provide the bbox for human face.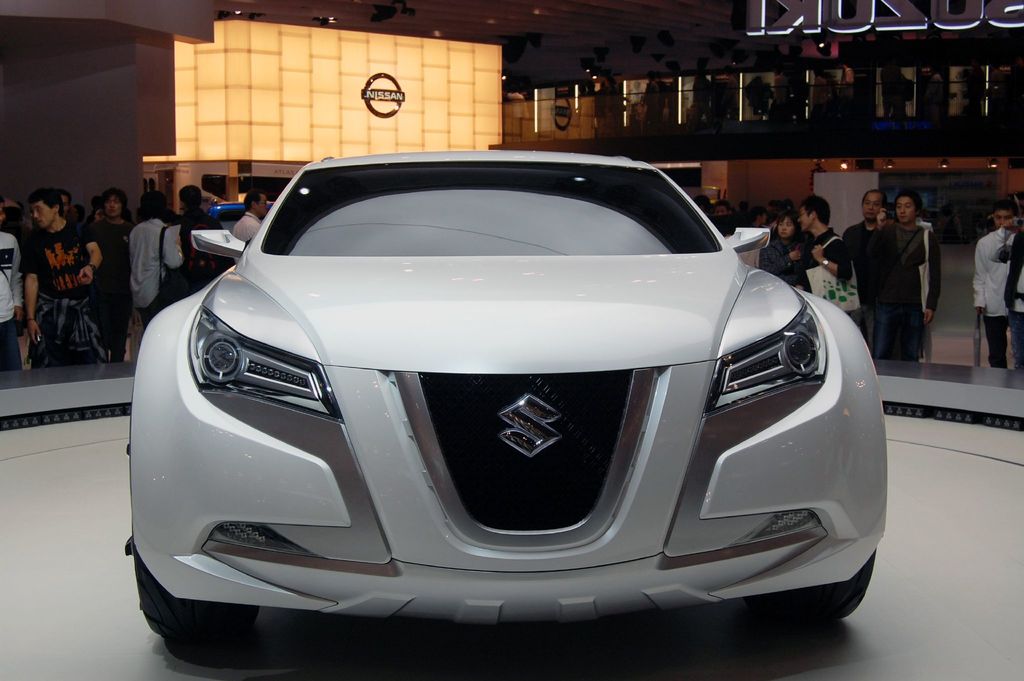
select_region(33, 205, 52, 229).
